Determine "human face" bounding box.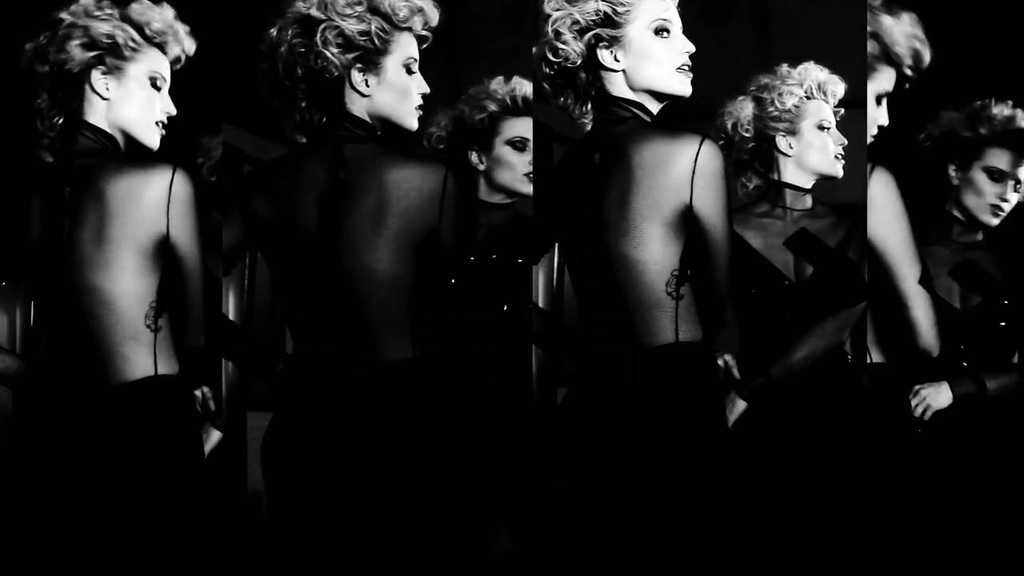
Determined: bbox=(790, 101, 850, 178).
